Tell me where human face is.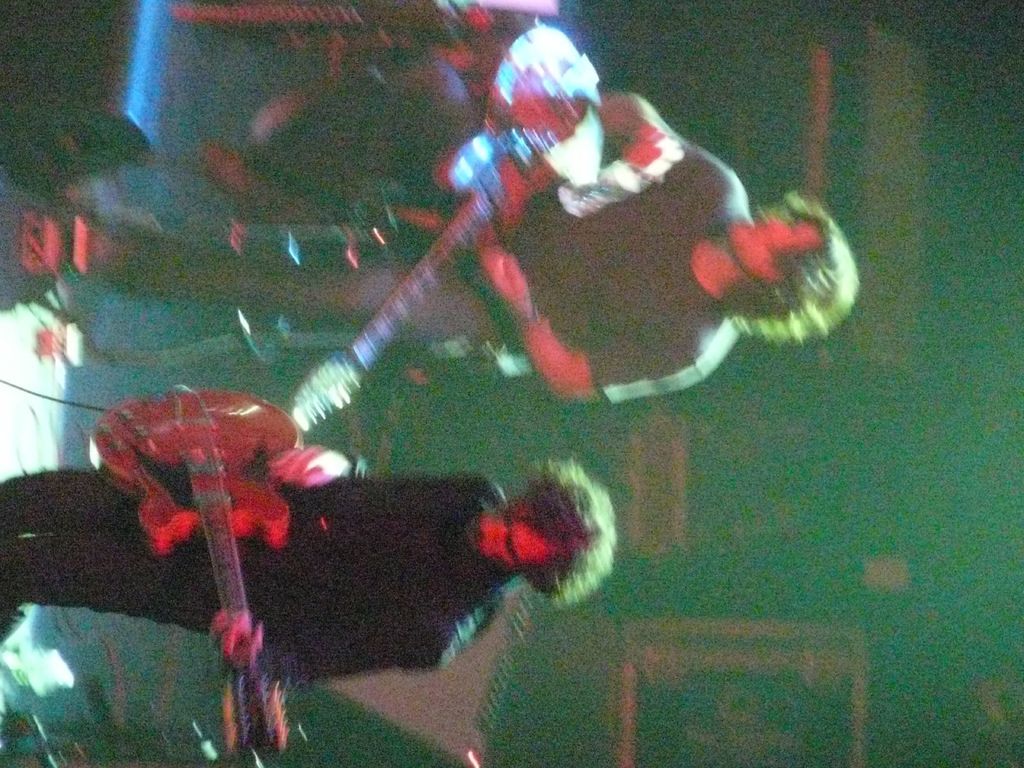
human face is at [left=463, top=499, right=547, bottom=563].
